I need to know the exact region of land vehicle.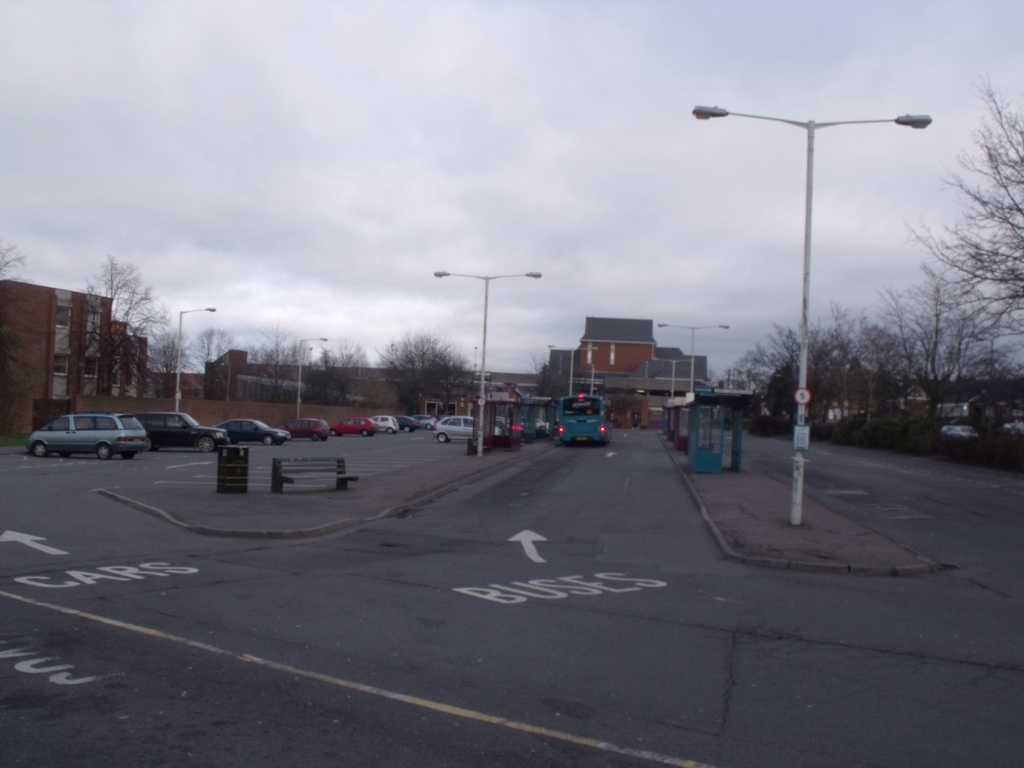
Region: [222, 421, 283, 445].
